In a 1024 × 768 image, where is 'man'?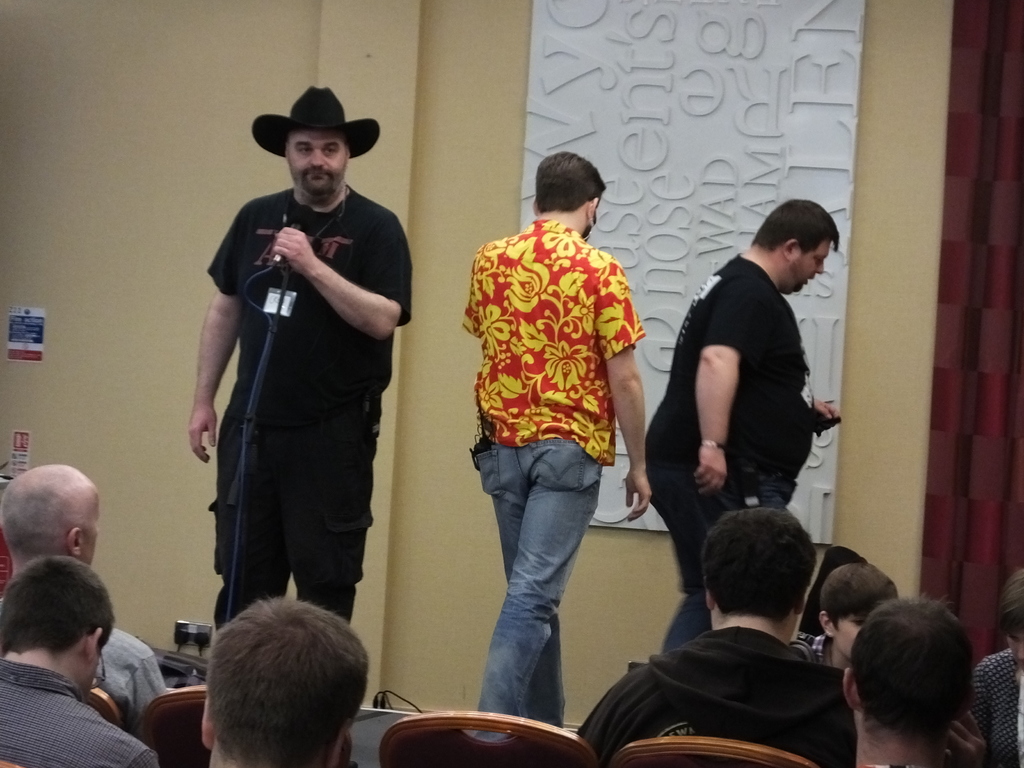
select_region(0, 465, 166, 726).
